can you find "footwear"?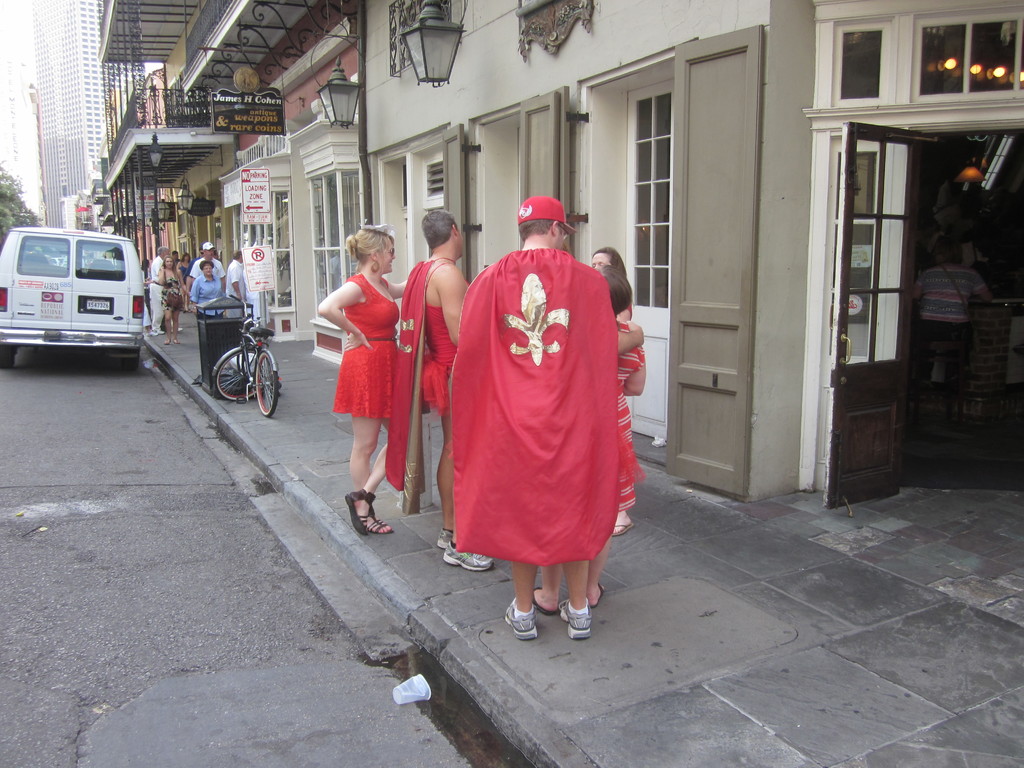
Yes, bounding box: bbox(508, 590, 532, 639).
